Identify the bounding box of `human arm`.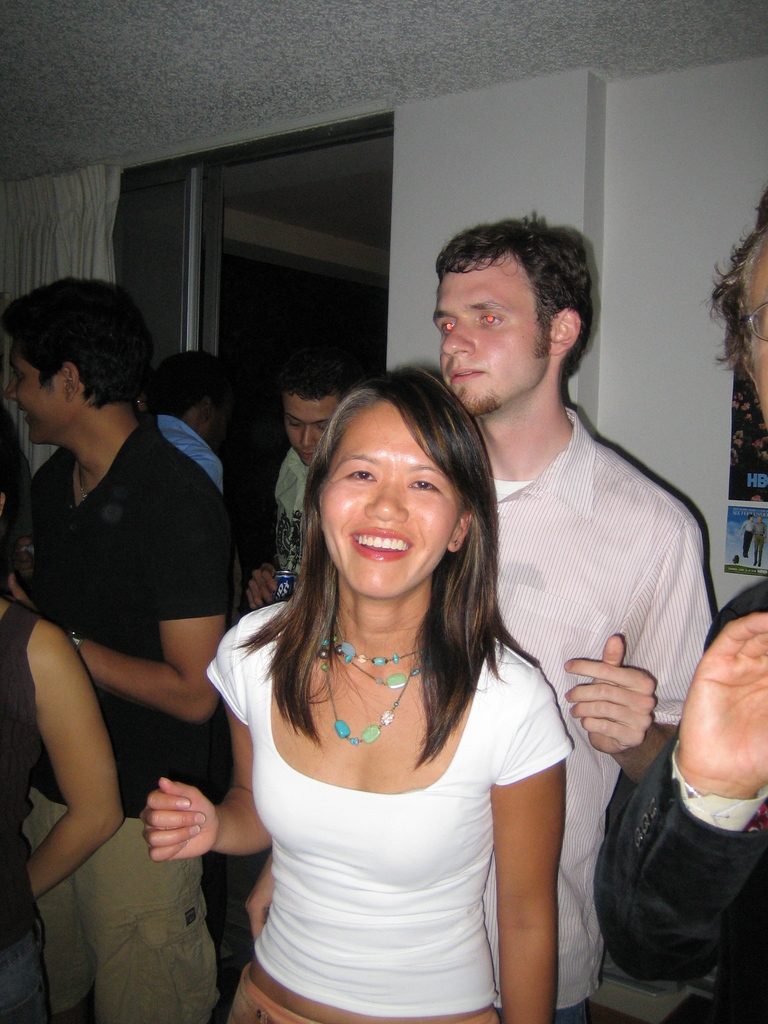
left=591, top=572, right=767, bottom=986.
